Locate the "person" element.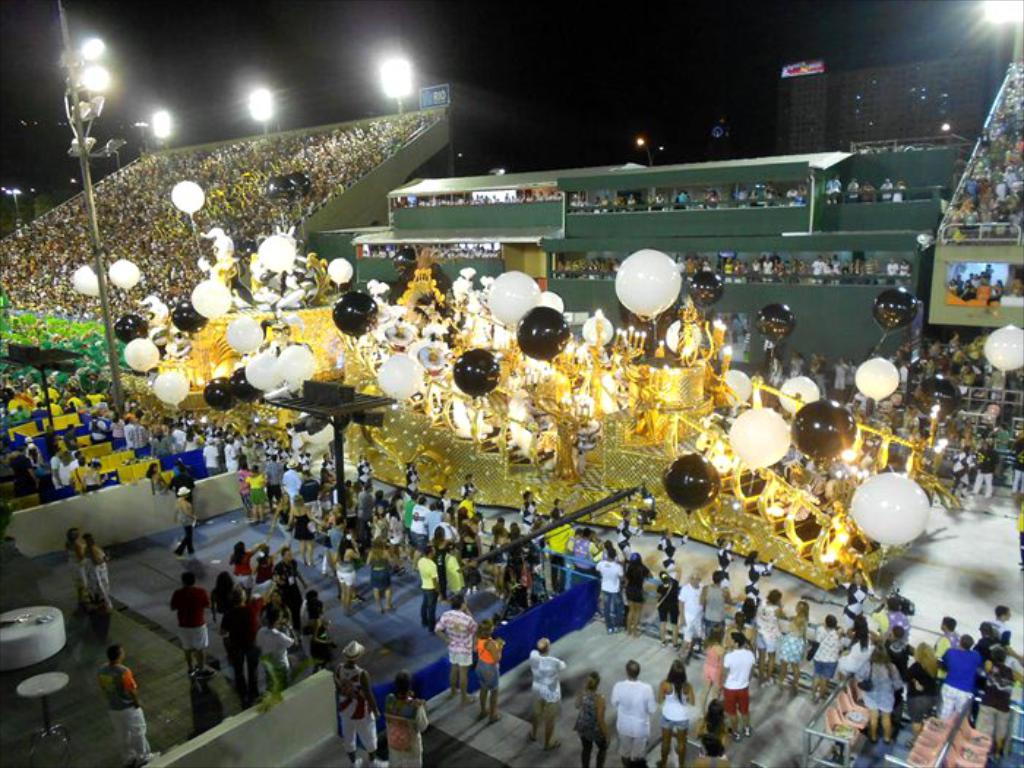
Element bbox: <bbox>963, 437, 1004, 499</bbox>.
